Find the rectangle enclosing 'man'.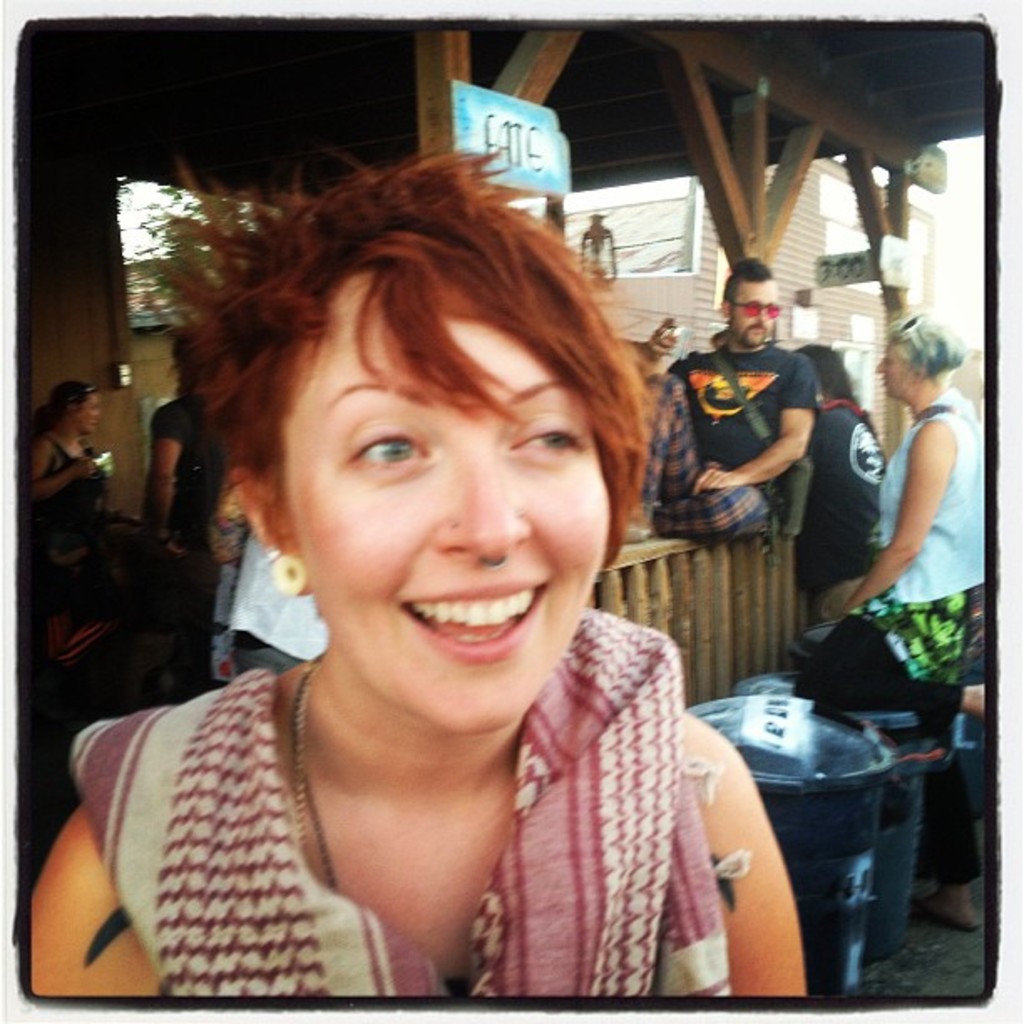
bbox(152, 336, 238, 574).
